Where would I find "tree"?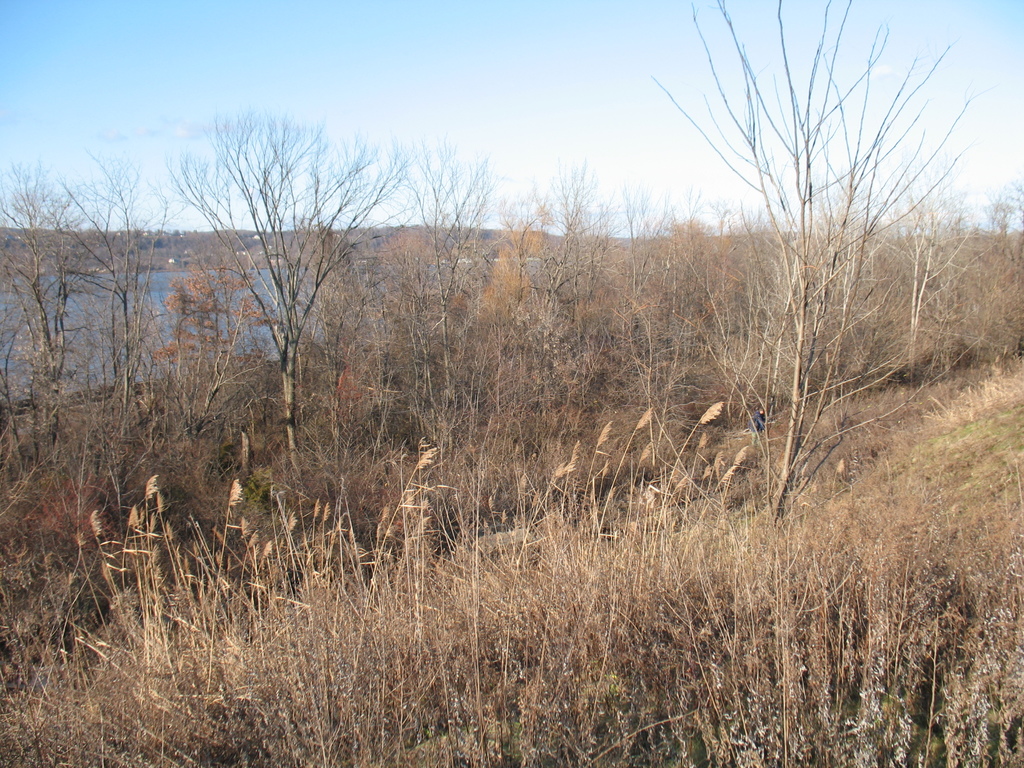
At <region>0, 180, 91, 436</region>.
